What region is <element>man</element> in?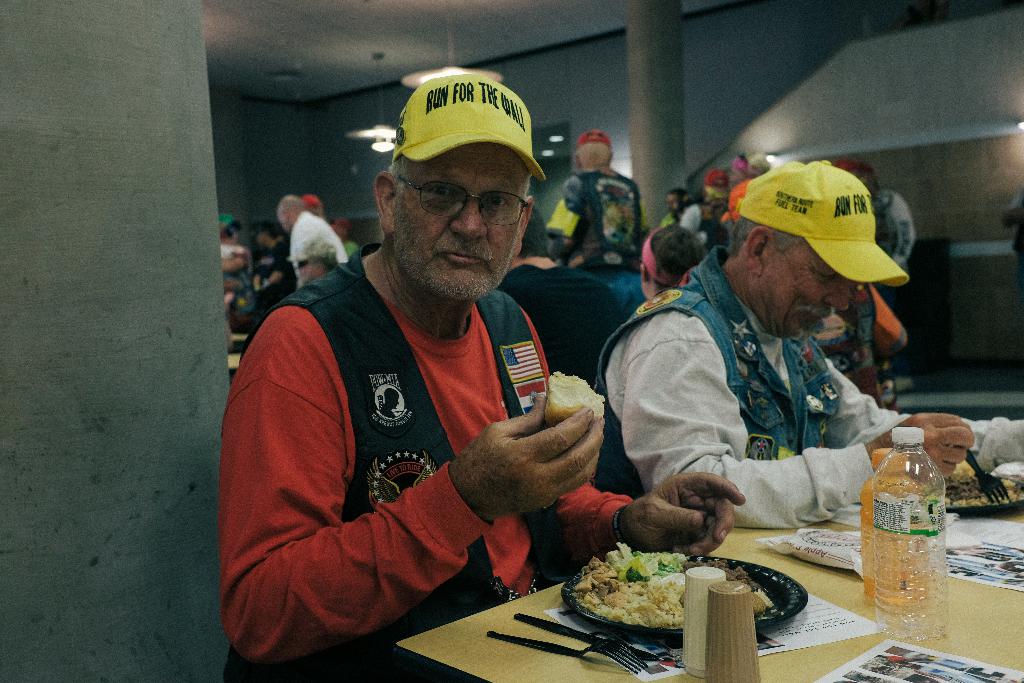
bbox=[273, 193, 342, 283].
